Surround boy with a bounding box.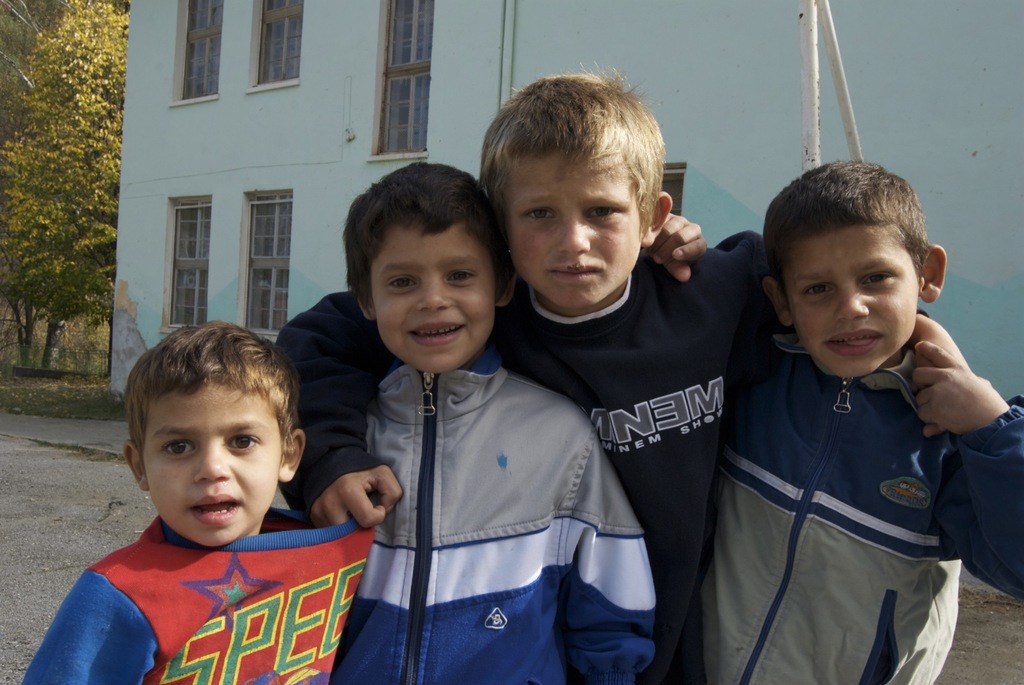
279/161/654/684.
